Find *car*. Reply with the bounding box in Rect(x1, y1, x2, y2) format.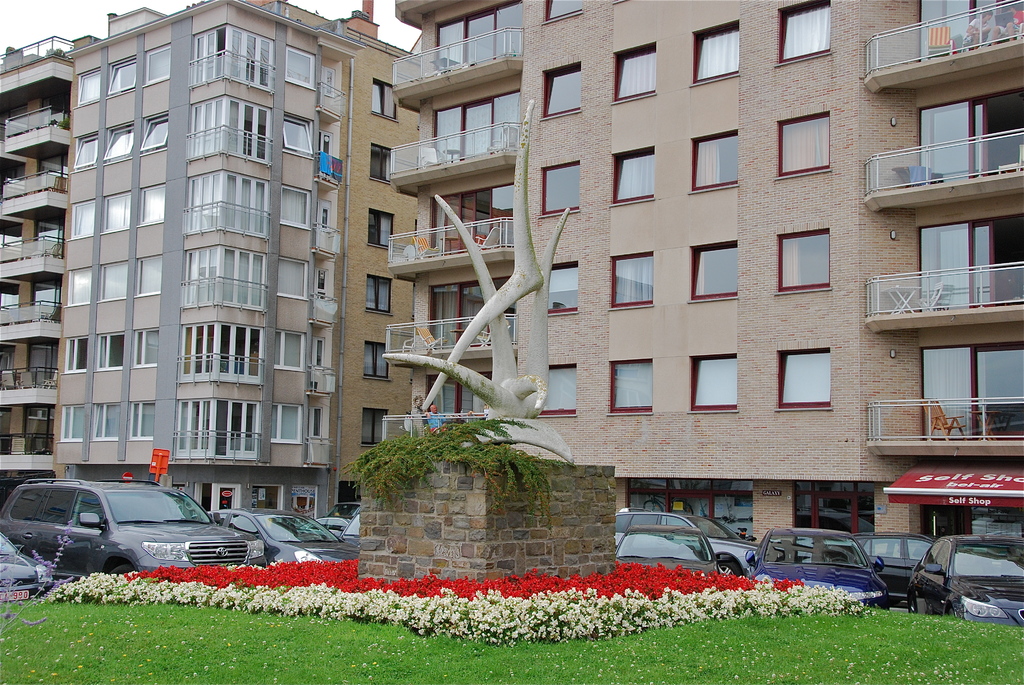
Rect(0, 476, 269, 588).
